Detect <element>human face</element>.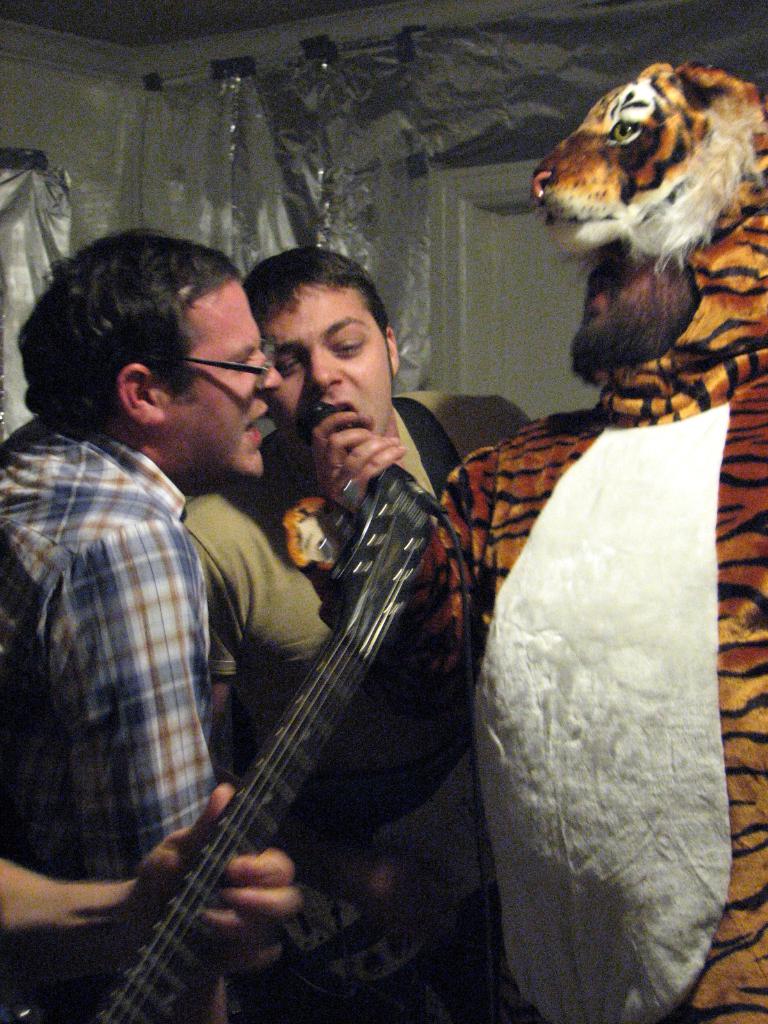
Detected at (x1=147, y1=269, x2=283, y2=494).
